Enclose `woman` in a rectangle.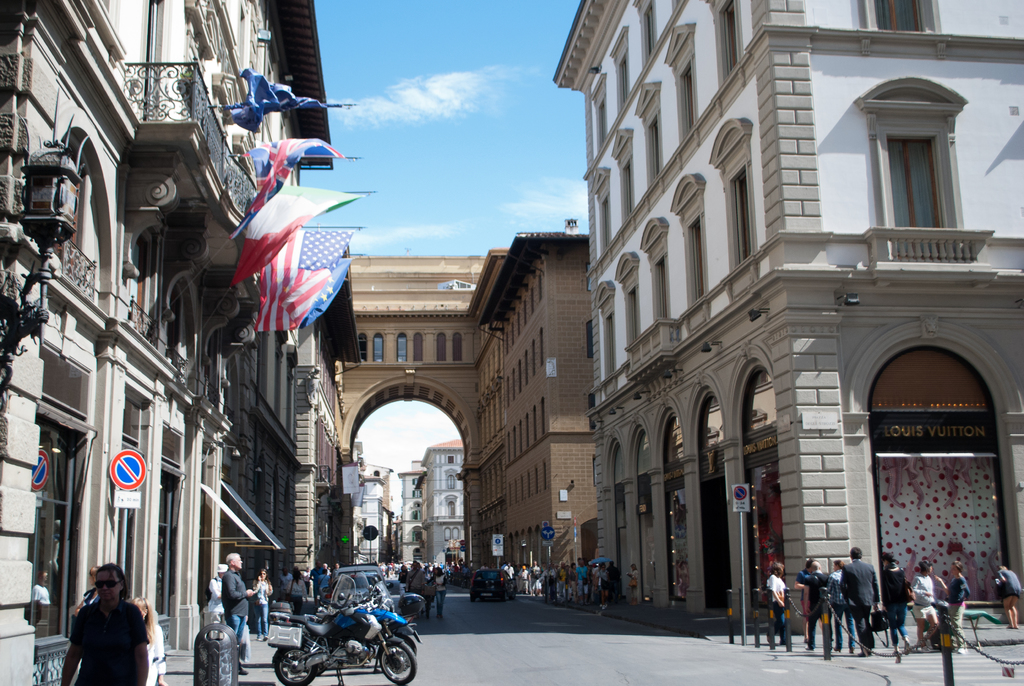
(left=761, top=562, right=794, bottom=648).
